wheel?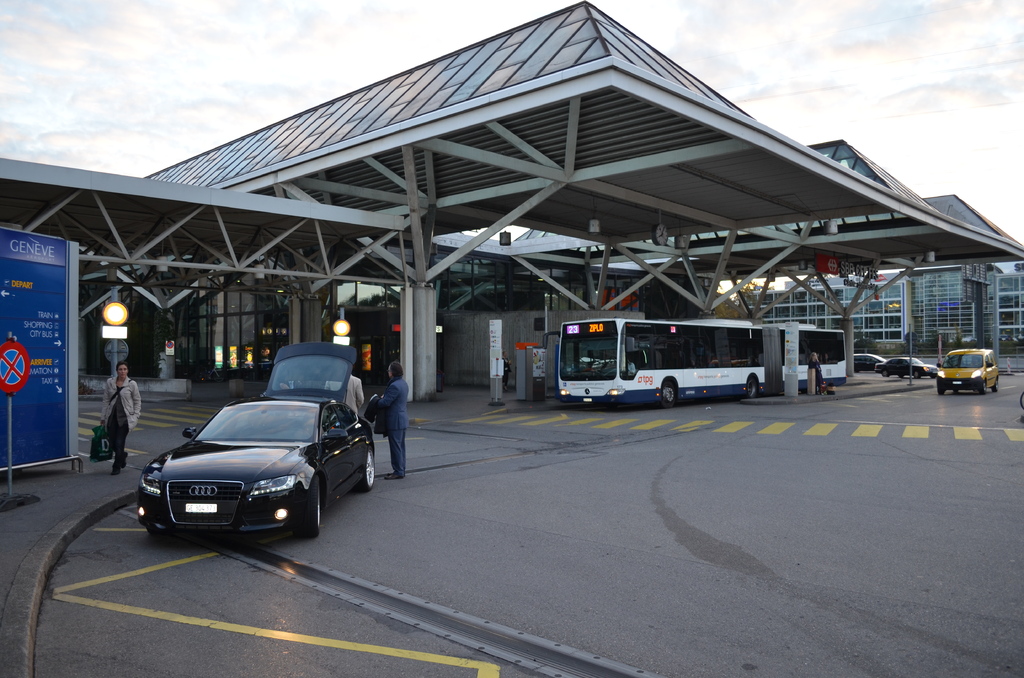
box=[289, 470, 323, 540]
